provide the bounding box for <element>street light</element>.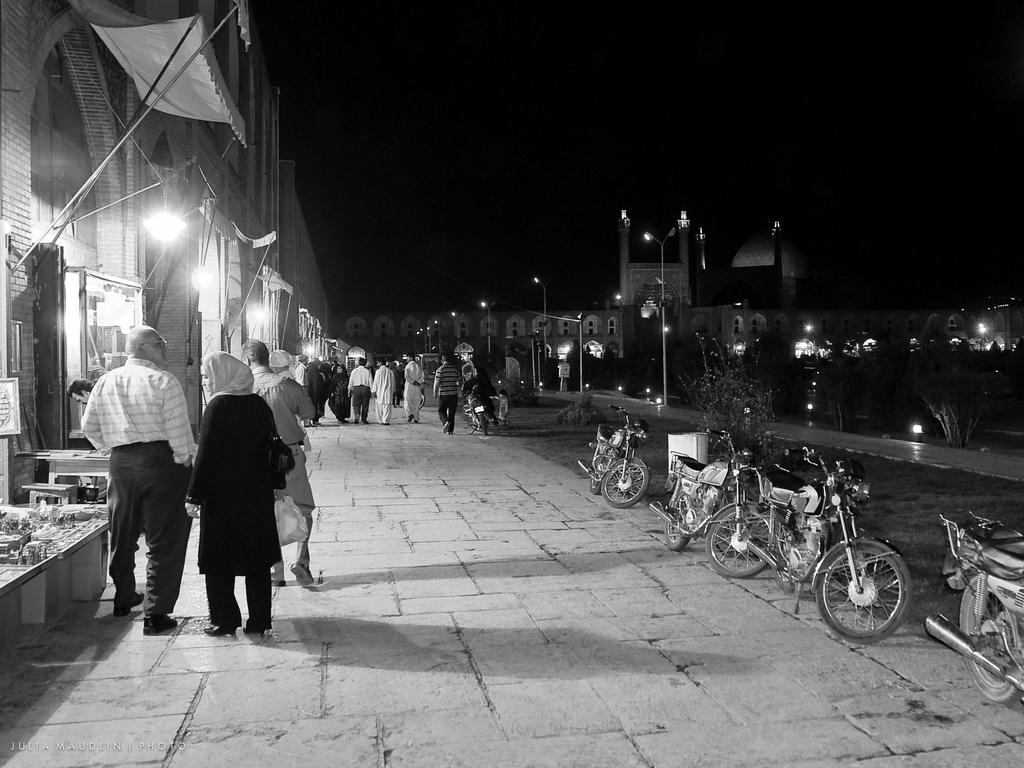
(433, 315, 446, 357).
